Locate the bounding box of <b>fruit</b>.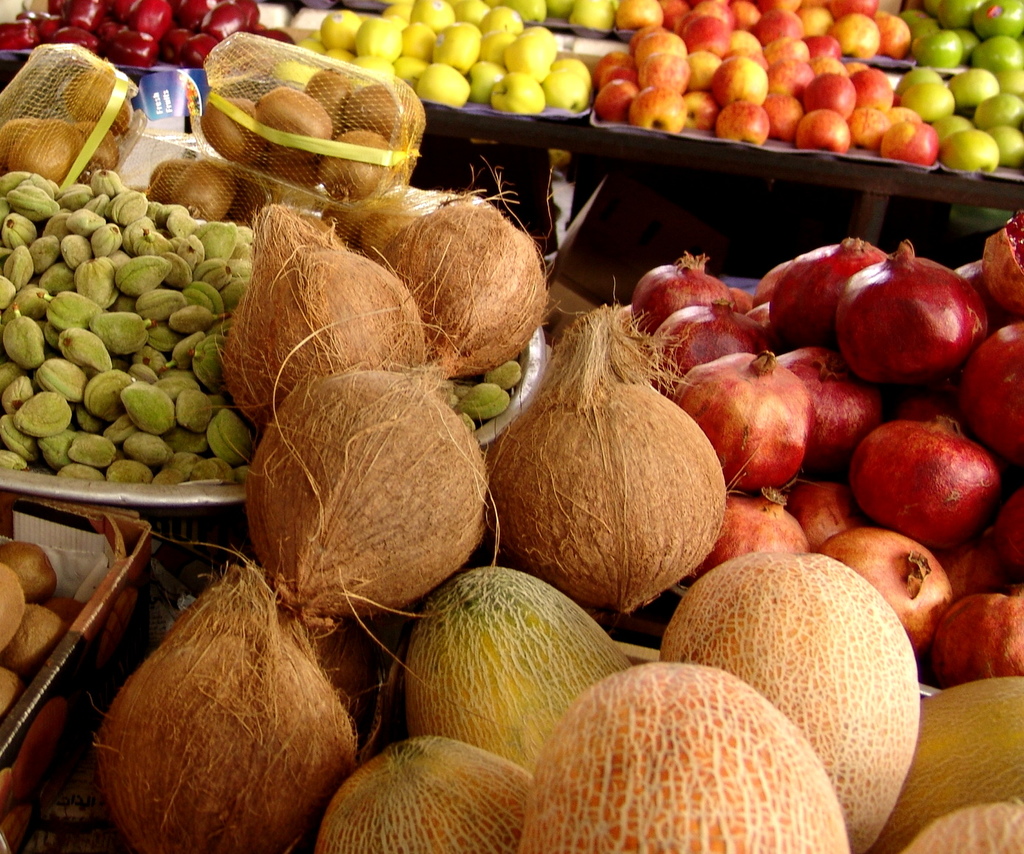
Bounding box: region(659, 550, 921, 853).
